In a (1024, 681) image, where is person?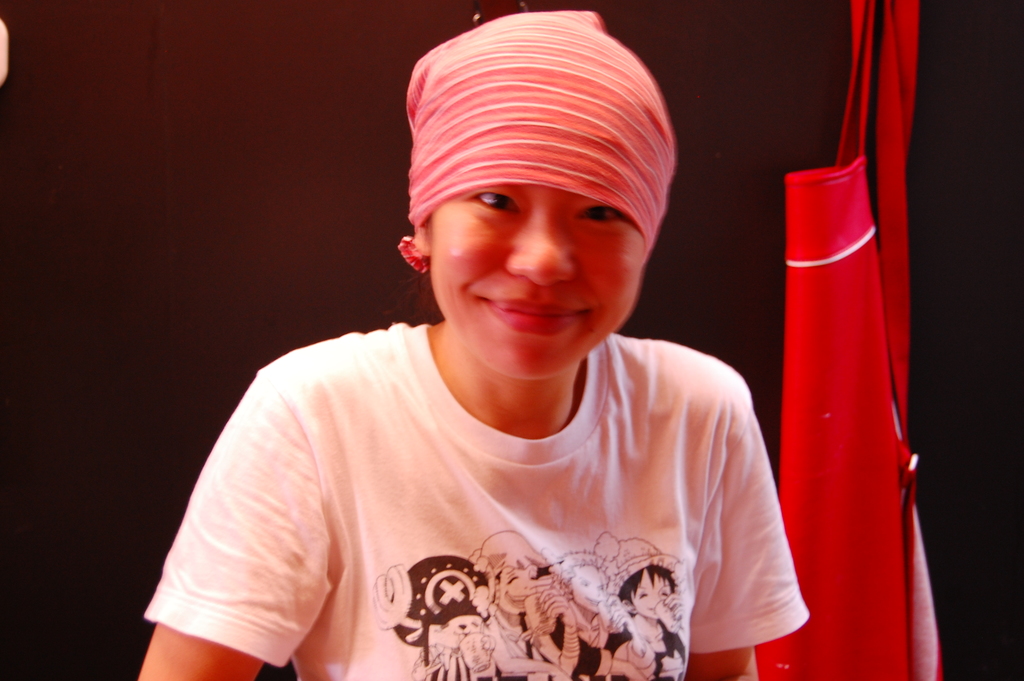
x1=184, y1=53, x2=856, y2=680.
